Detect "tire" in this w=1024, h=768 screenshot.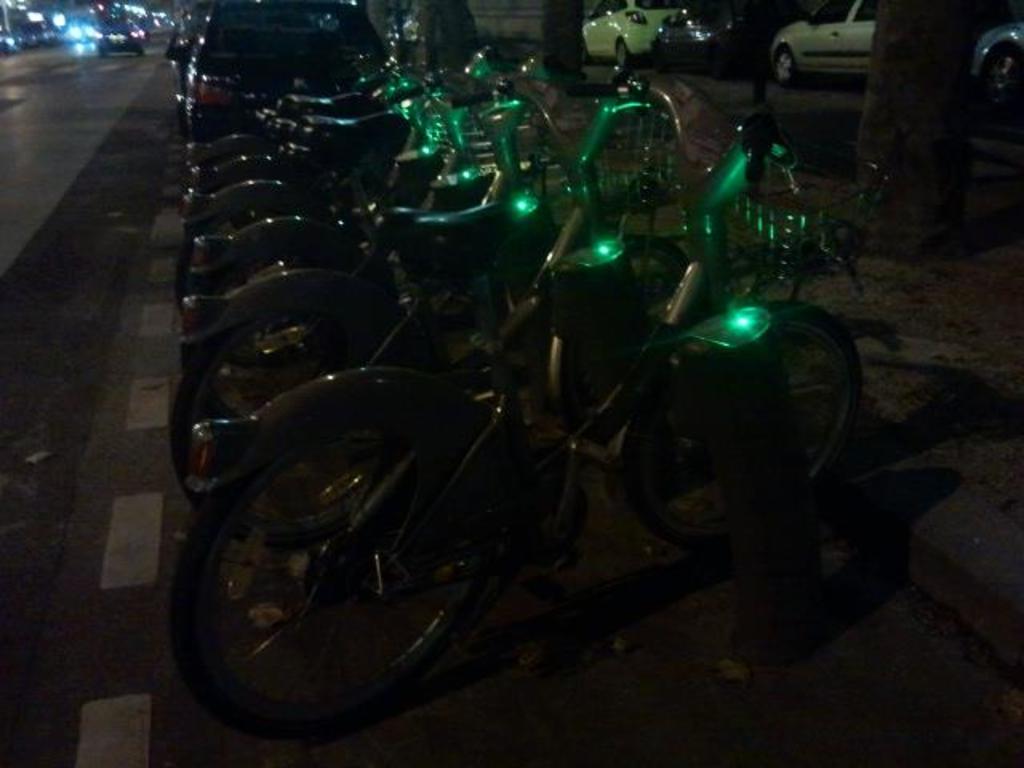
Detection: detection(611, 37, 632, 67).
